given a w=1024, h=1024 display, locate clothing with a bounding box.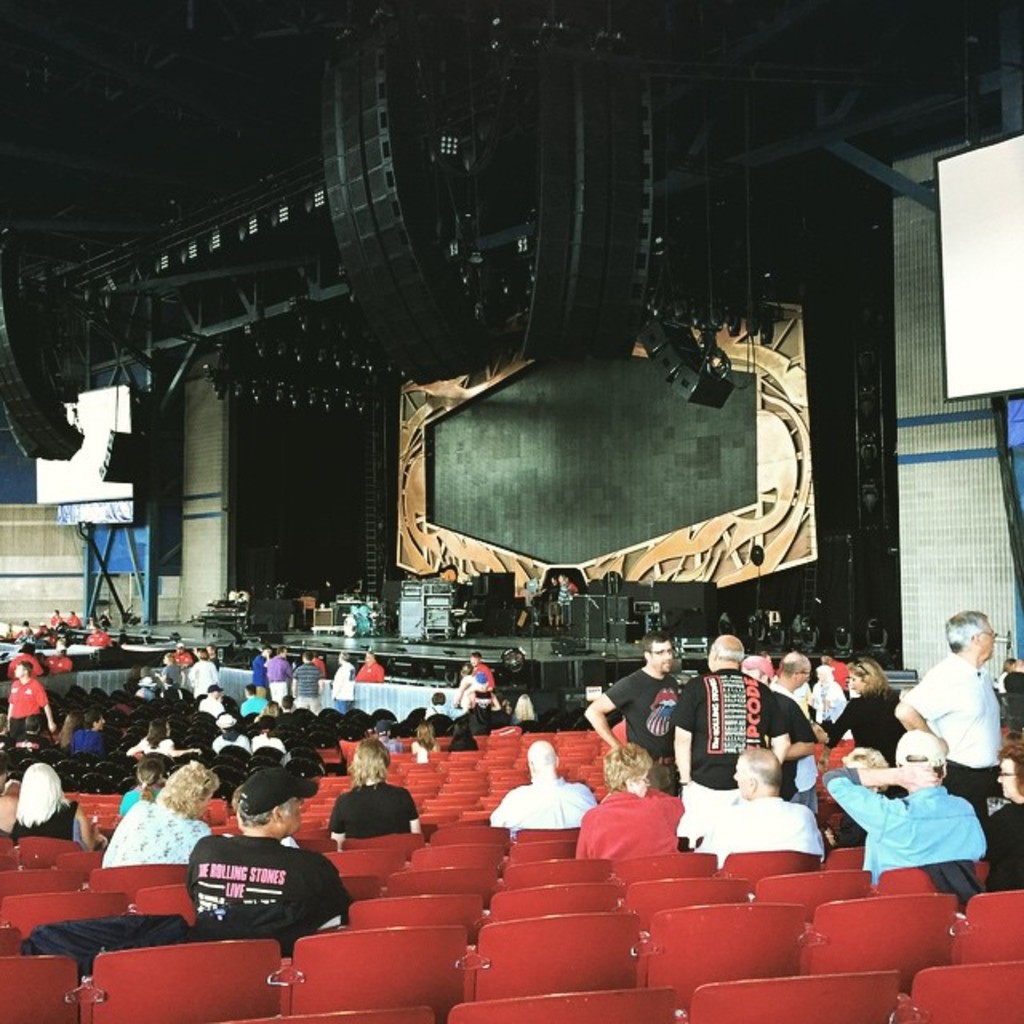
Located: 579/786/691/861.
